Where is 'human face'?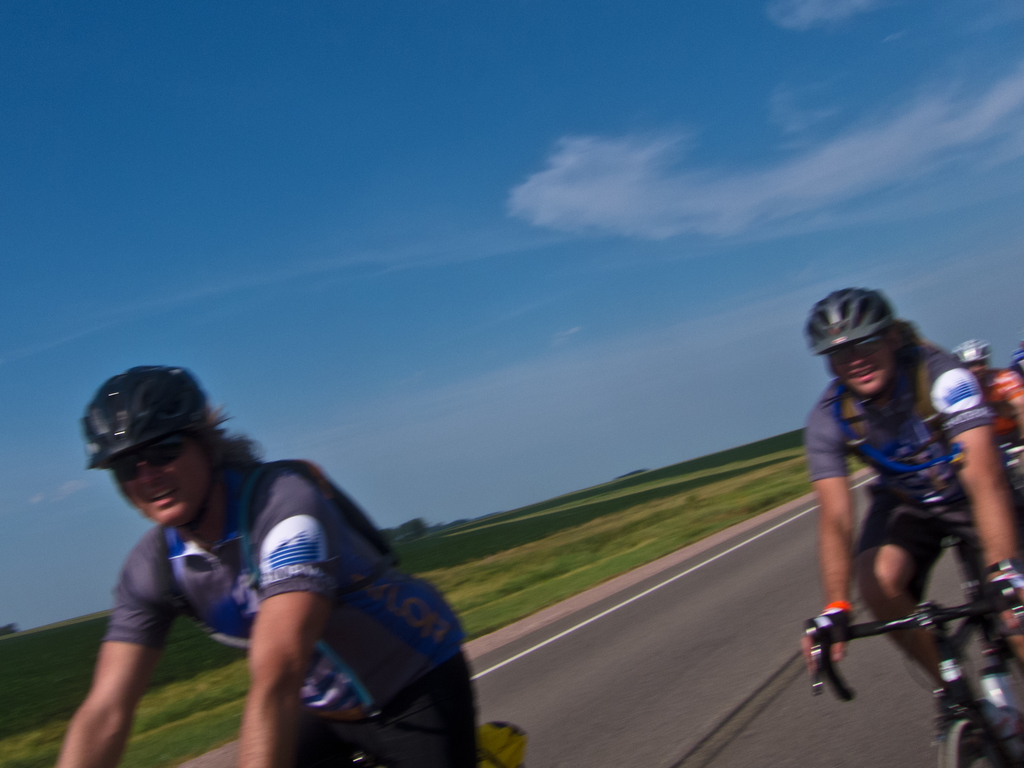
bbox=(111, 433, 209, 527).
